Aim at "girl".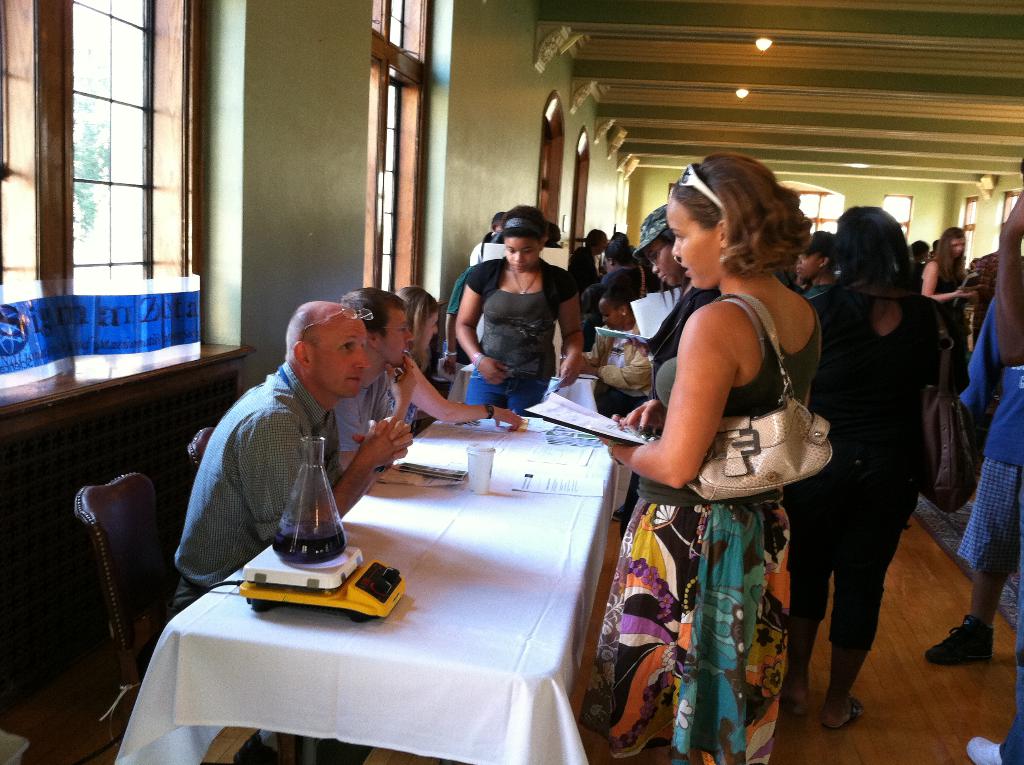
Aimed at BBox(925, 221, 972, 332).
